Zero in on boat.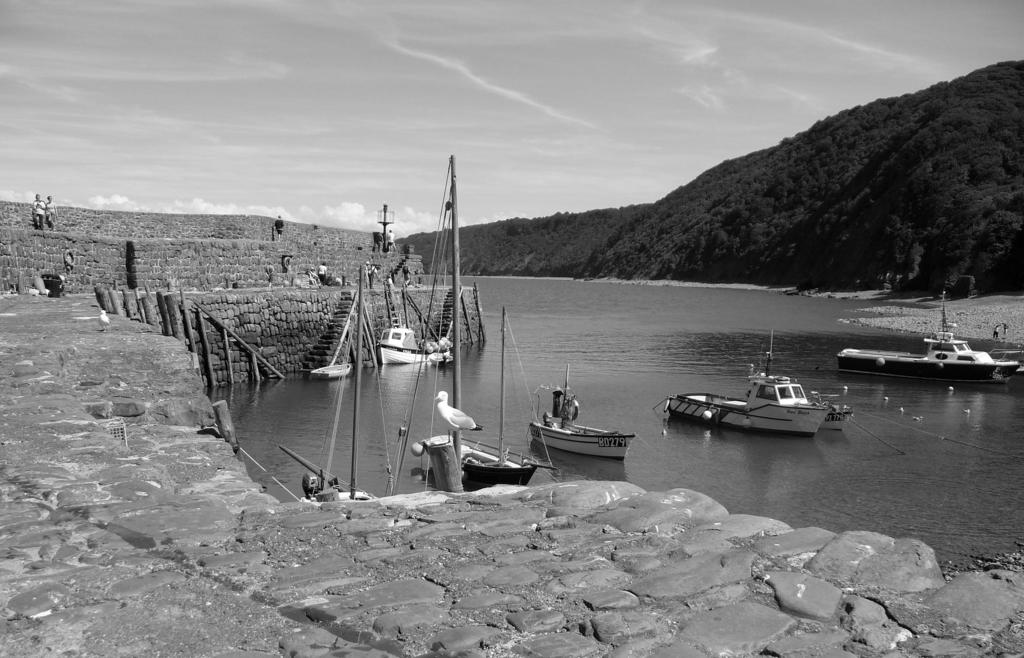
Zeroed in: (x1=839, y1=294, x2=1016, y2=380).
